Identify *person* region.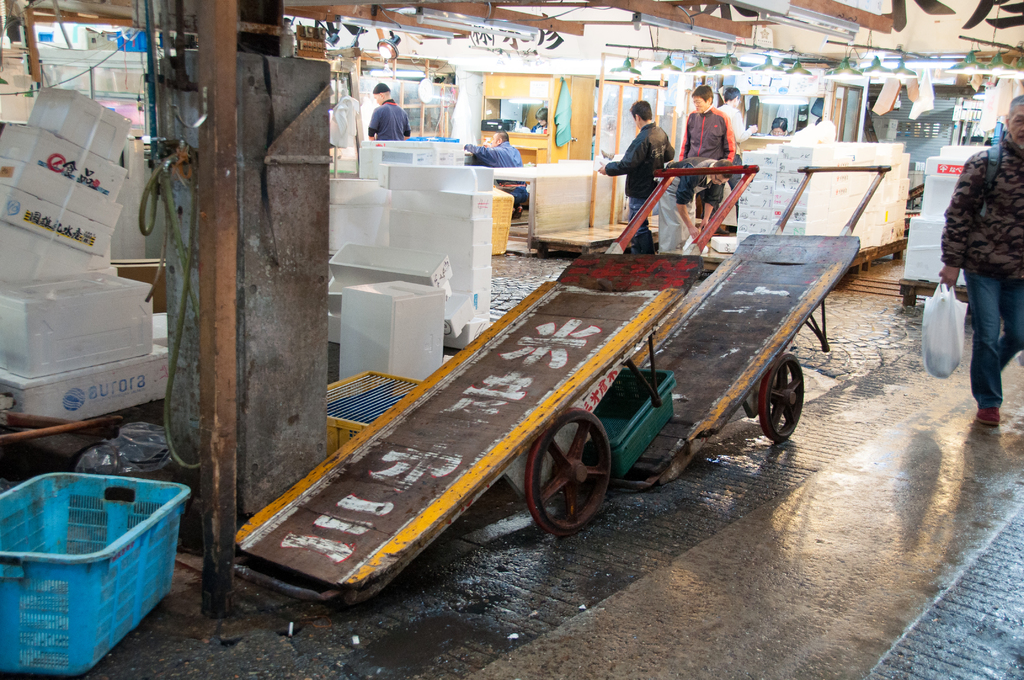
Region: x1=362, y1=79, x2=417, y2=143.
